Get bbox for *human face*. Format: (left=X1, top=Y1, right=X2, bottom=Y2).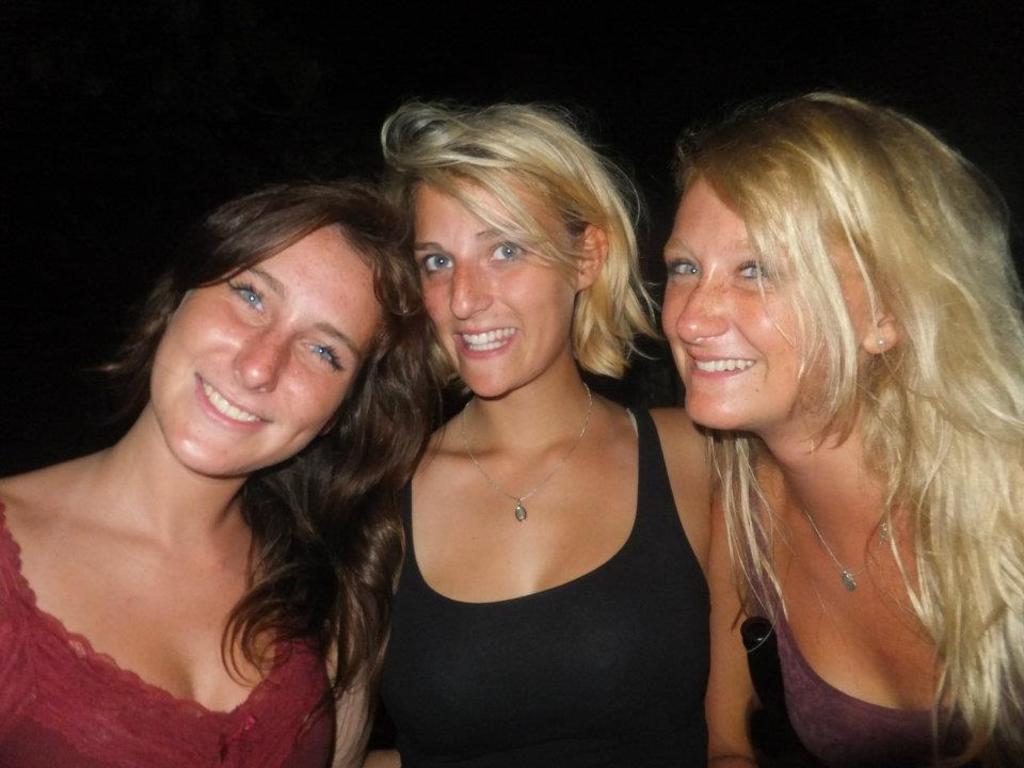
(left=154, top=221, right=384, bottom=477).
